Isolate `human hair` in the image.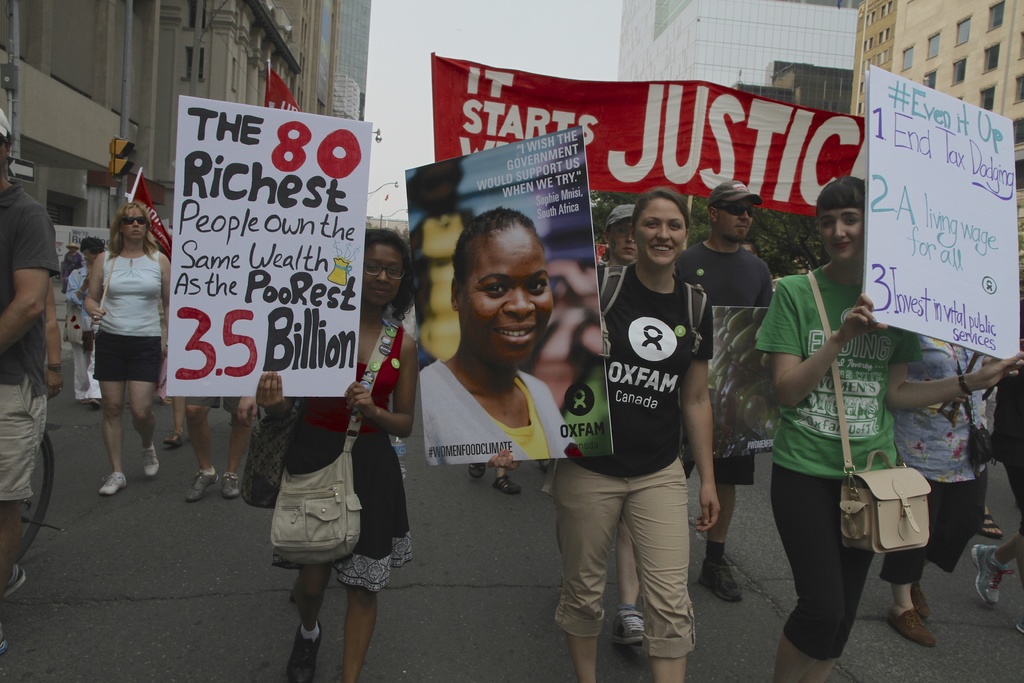
Isolated region: [106,203,160,263].
